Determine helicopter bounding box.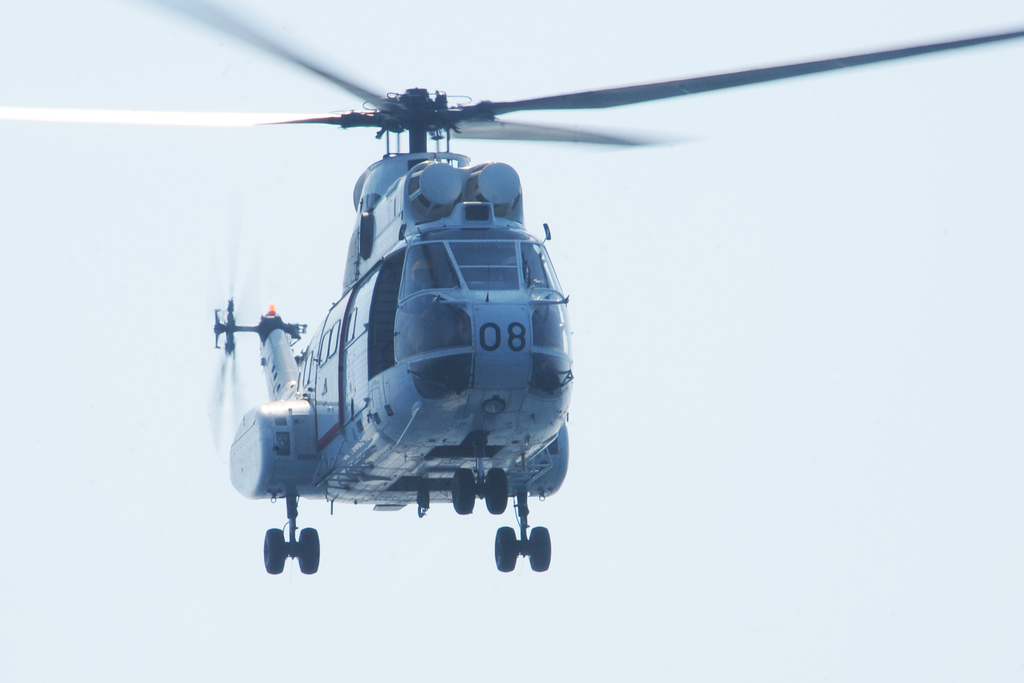
Determined: [x1=0, y1=0, x2=1023, y2=575].
